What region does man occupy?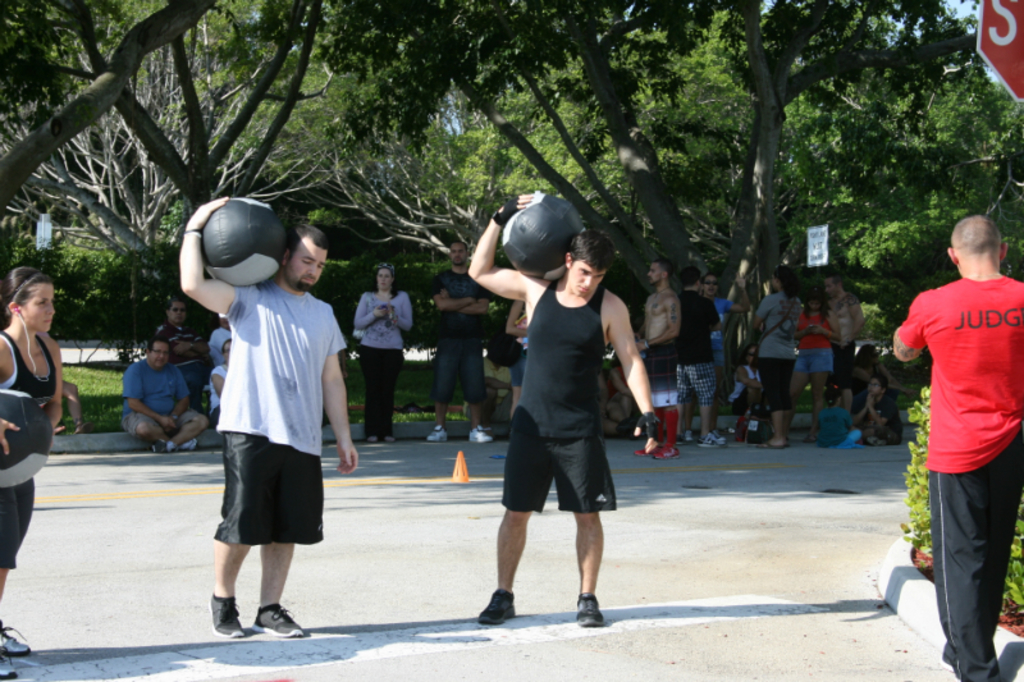
bbox(122, 338, 206, 450).
